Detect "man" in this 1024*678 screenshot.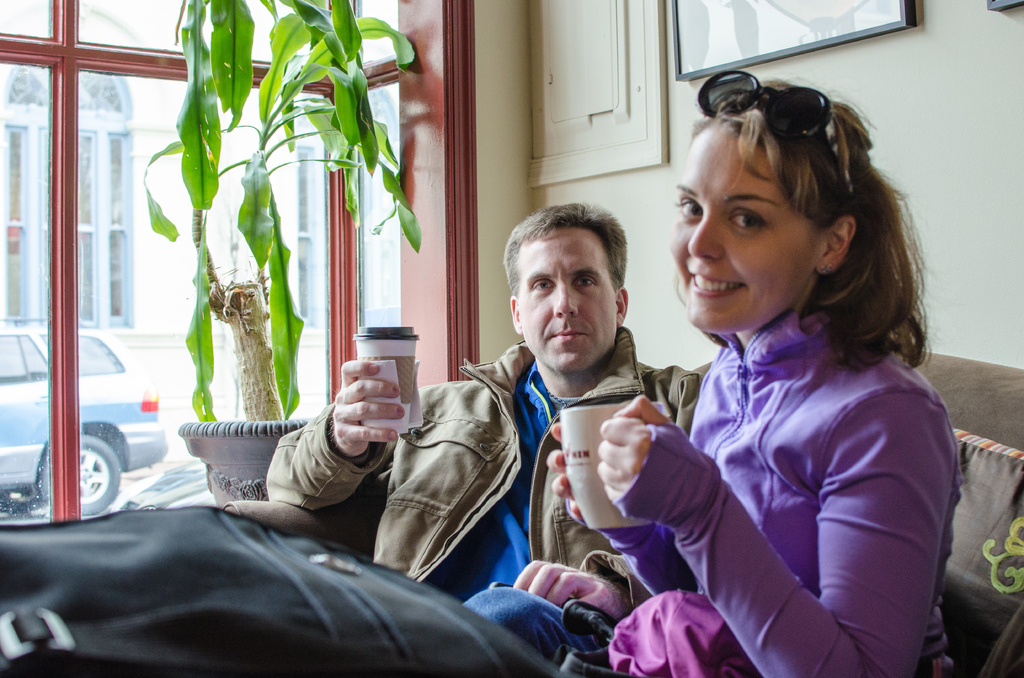
Detection: bbox=[263, 199, 710, 669].
